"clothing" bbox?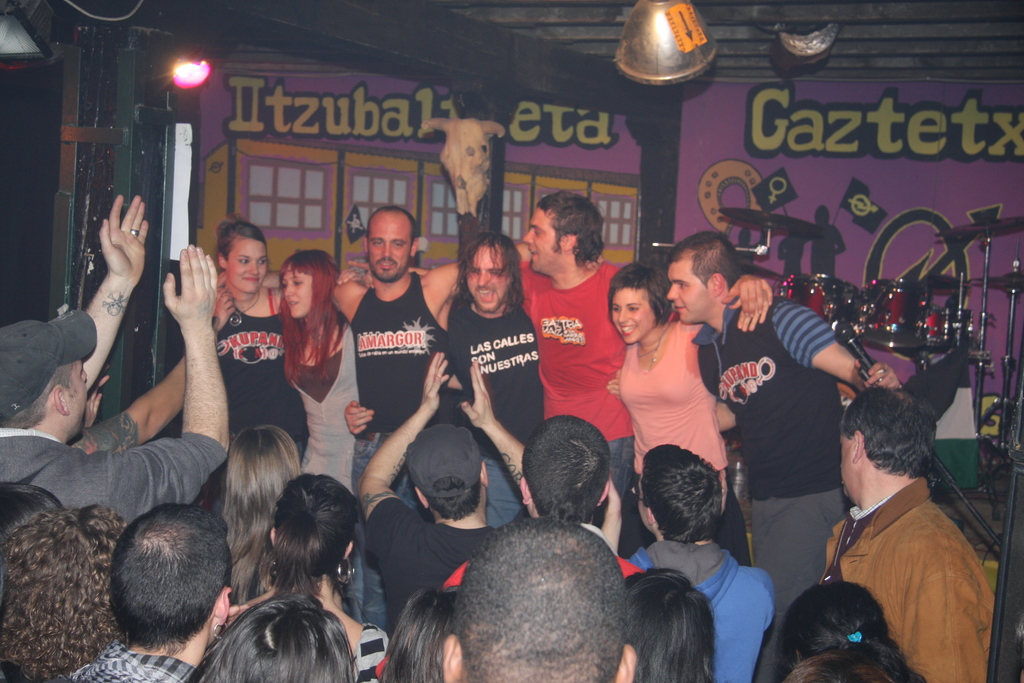
bbox=(614, 317, 753, 566)
